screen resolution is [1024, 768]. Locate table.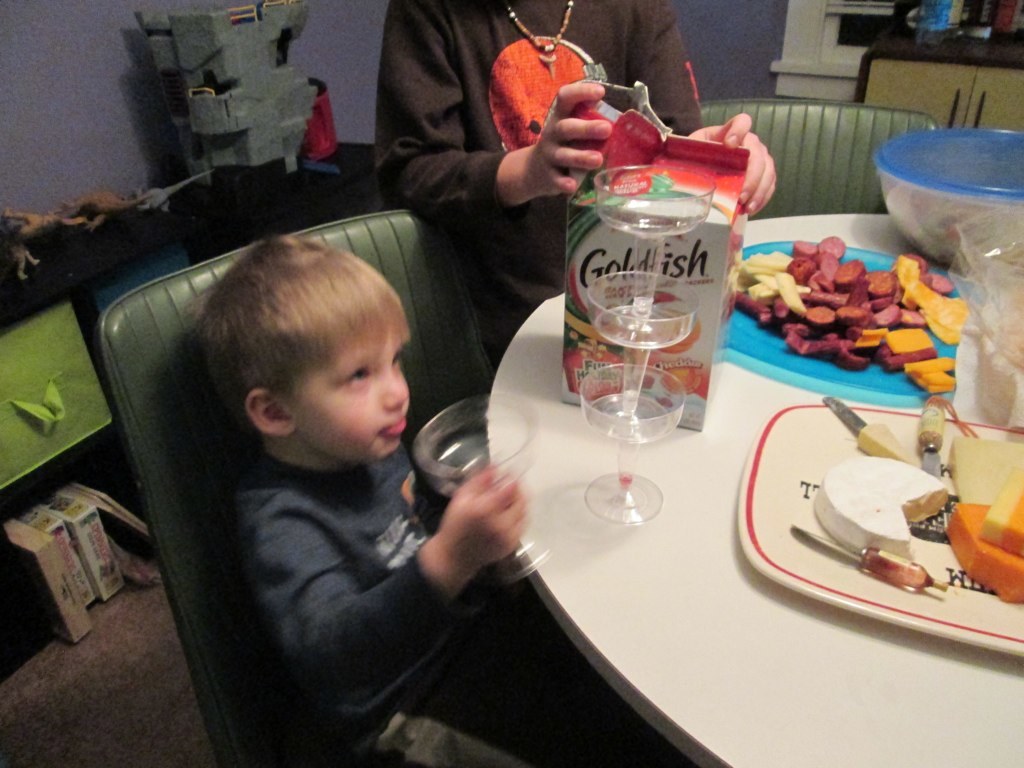
BBox(481, 214, 1023, 767).
